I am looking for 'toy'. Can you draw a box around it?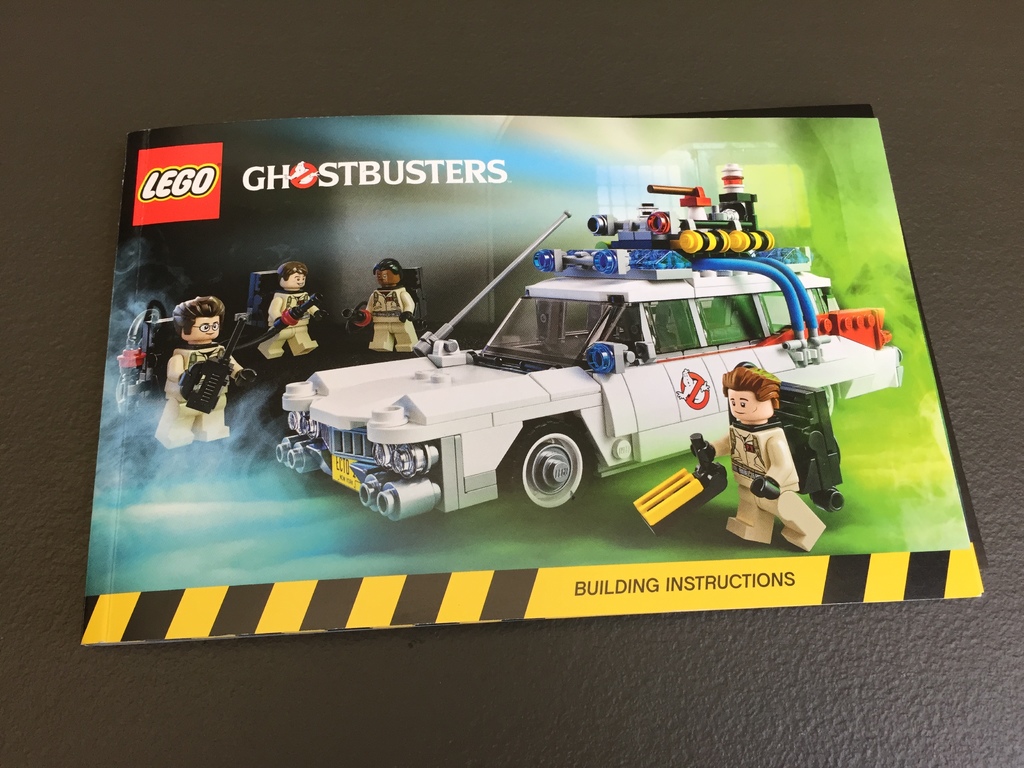
Sure, the bounding box is select_region(251, 241, 915, 522).
